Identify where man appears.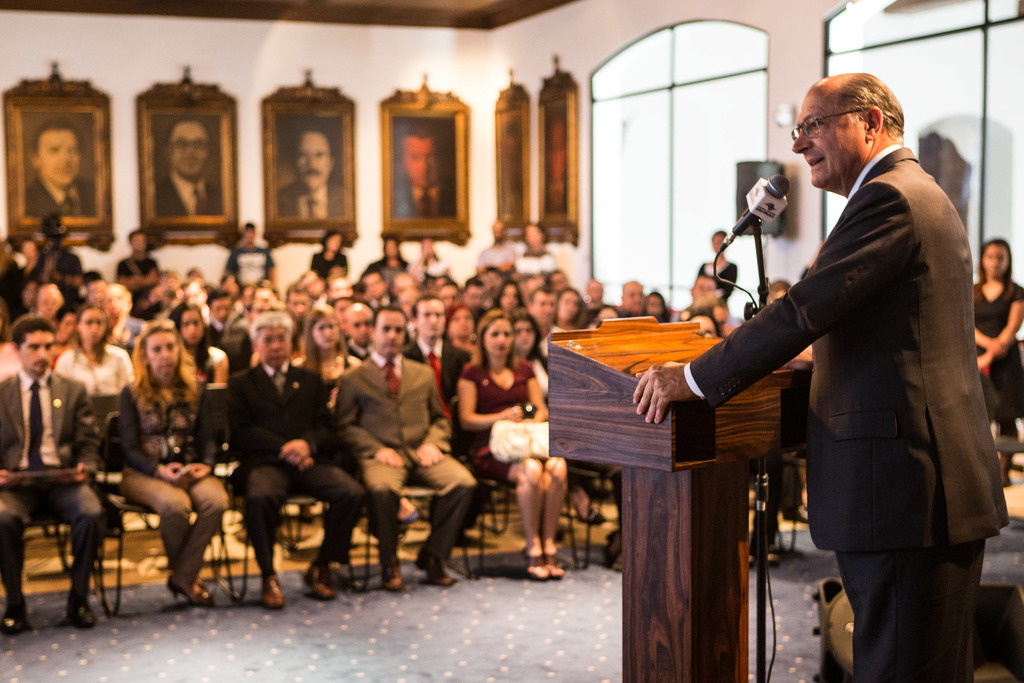
Appears at <box>690,274,721,319</box>.
